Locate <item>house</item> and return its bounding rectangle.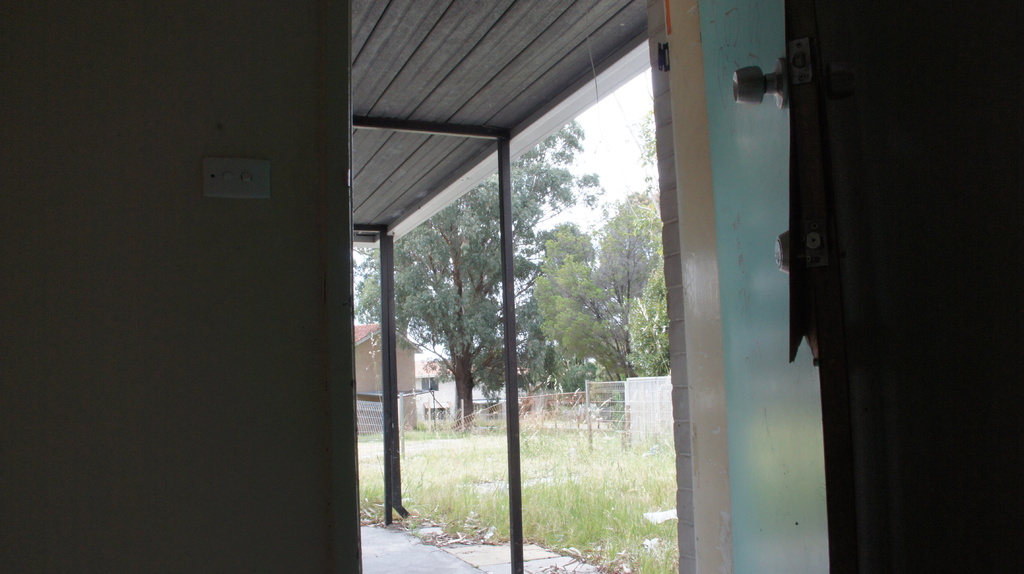
(353,322,422,431).
